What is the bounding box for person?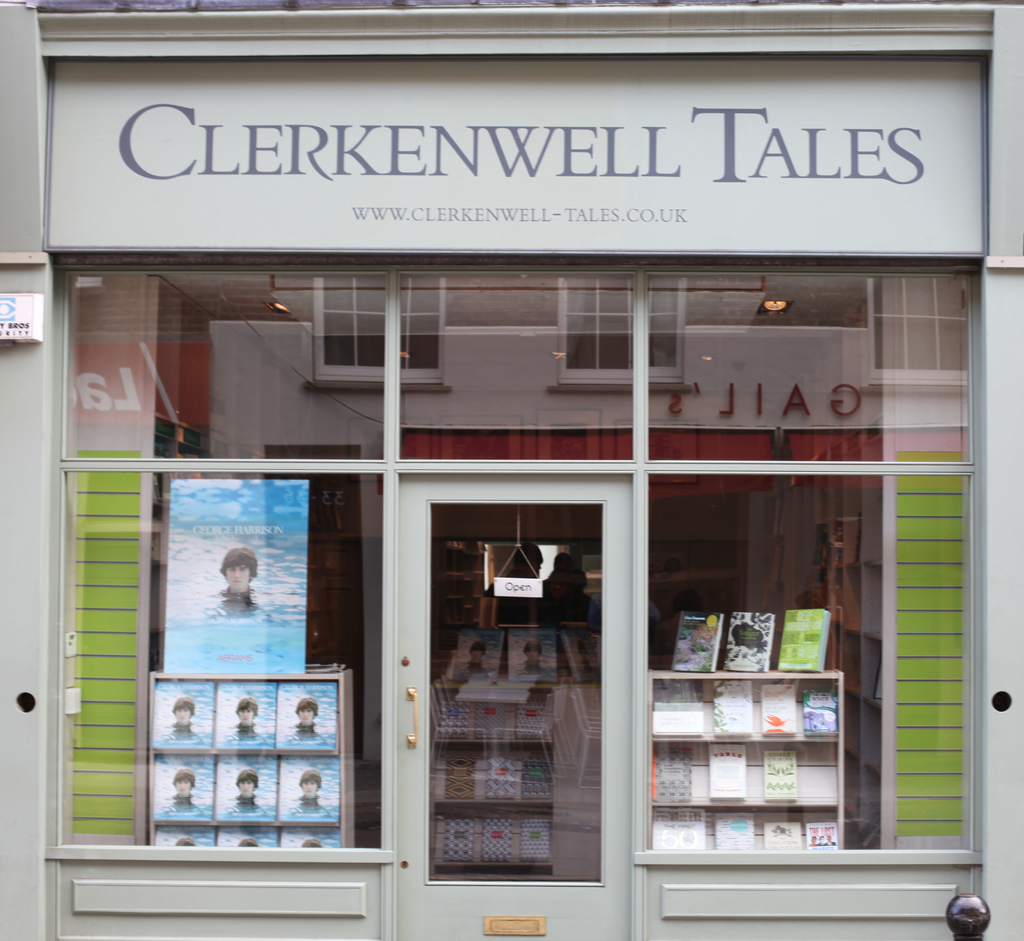
[295,691,324,739].
